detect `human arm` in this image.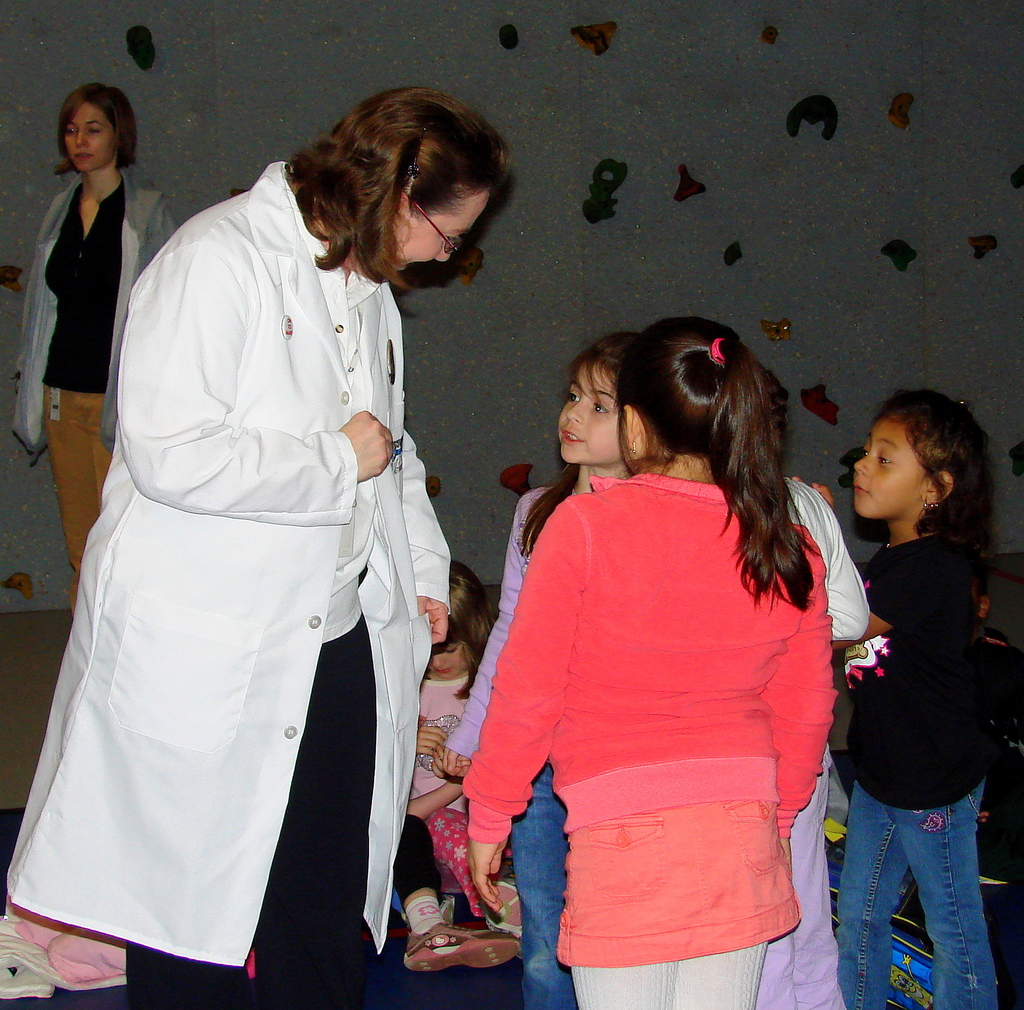
Detection: <bbox>412, 779, 461, 820</bbox>.
